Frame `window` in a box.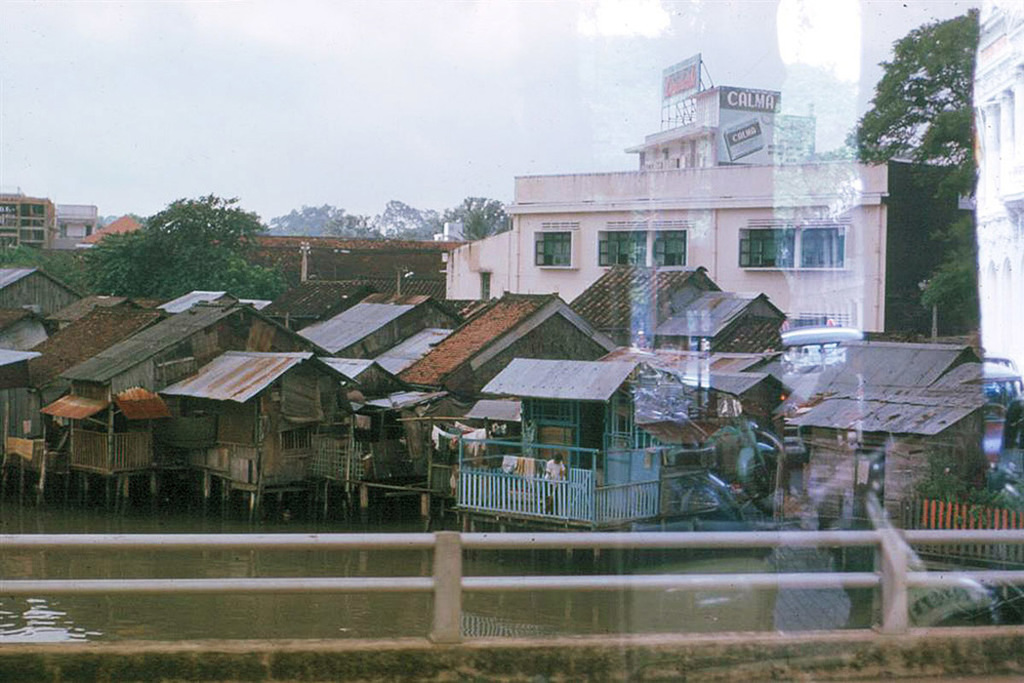
x1=281 y1=429 x2=312 y2=452.
